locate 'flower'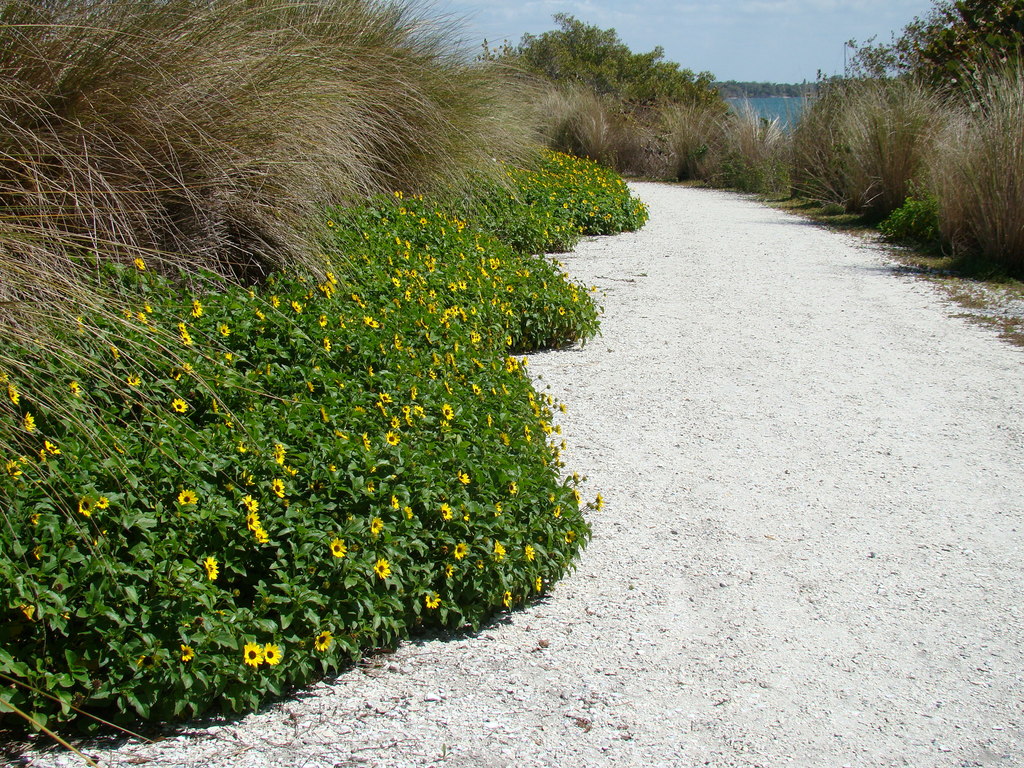
select_region(22, 414, 36, 434)
